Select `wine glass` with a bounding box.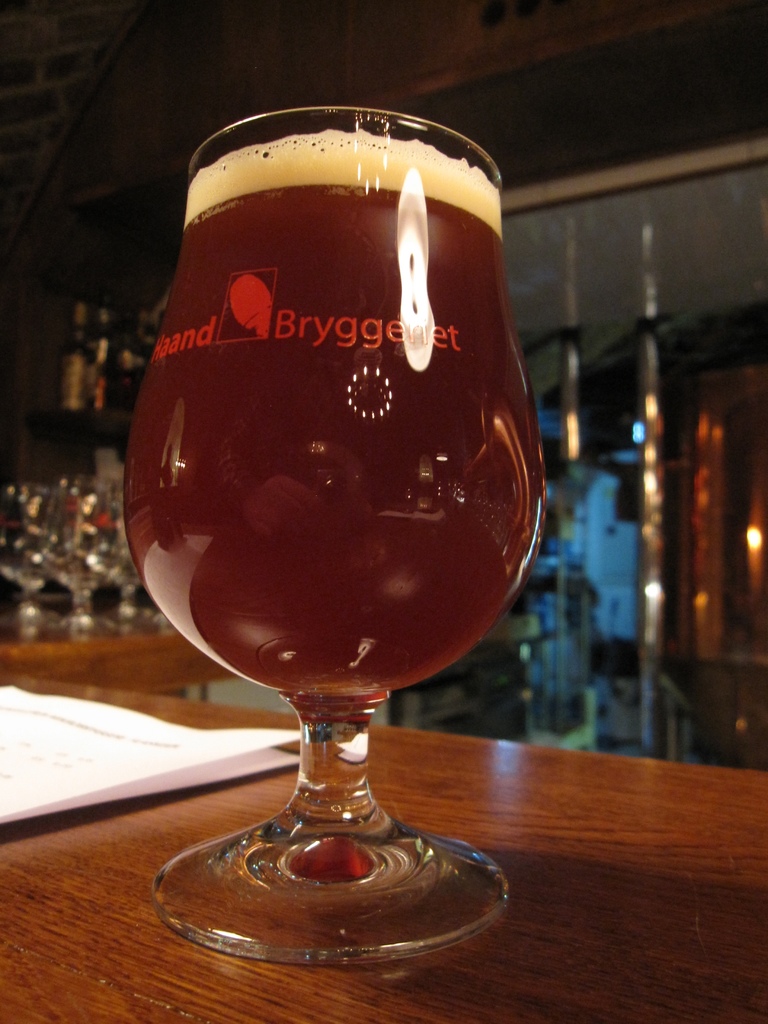
(left=46, top=472, right=106, bottom=643).
